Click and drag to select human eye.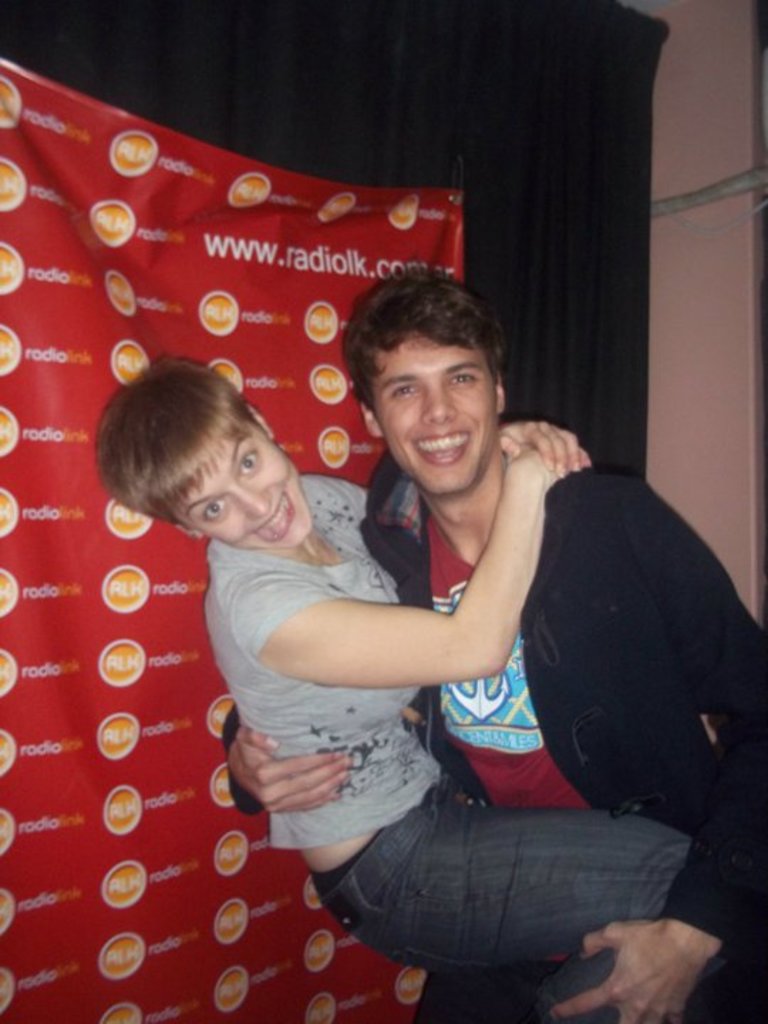
Selection: 196,494,230,526.
